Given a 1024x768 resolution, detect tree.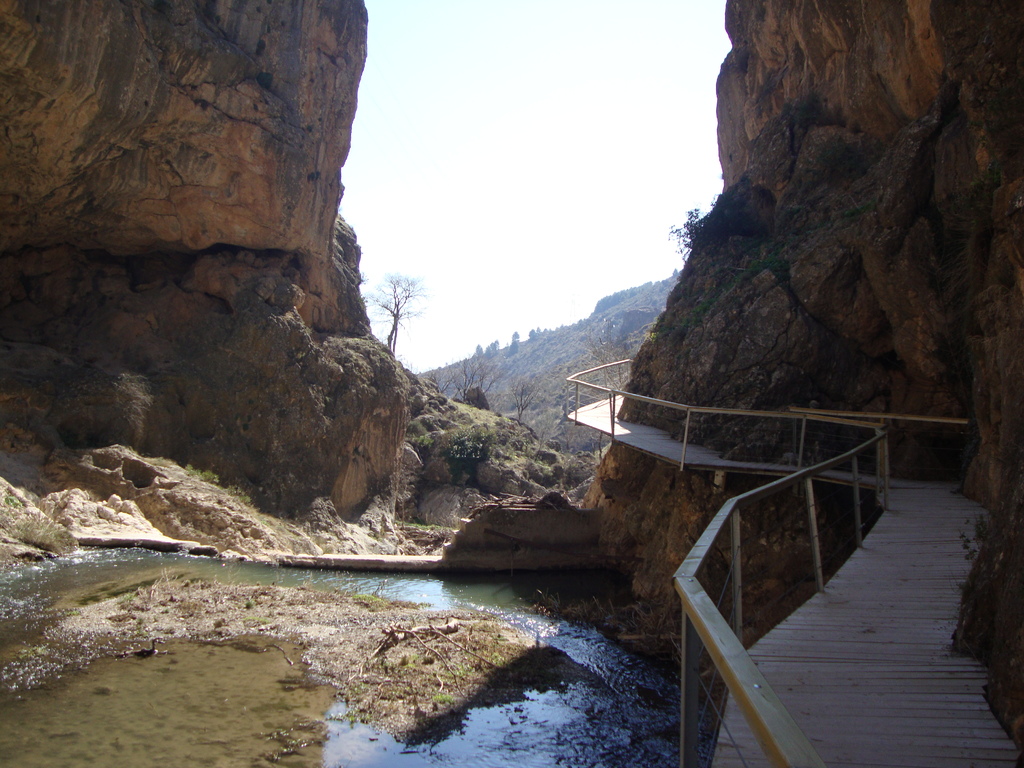
(x1=509, y1=331, x2=520, y2=344).
